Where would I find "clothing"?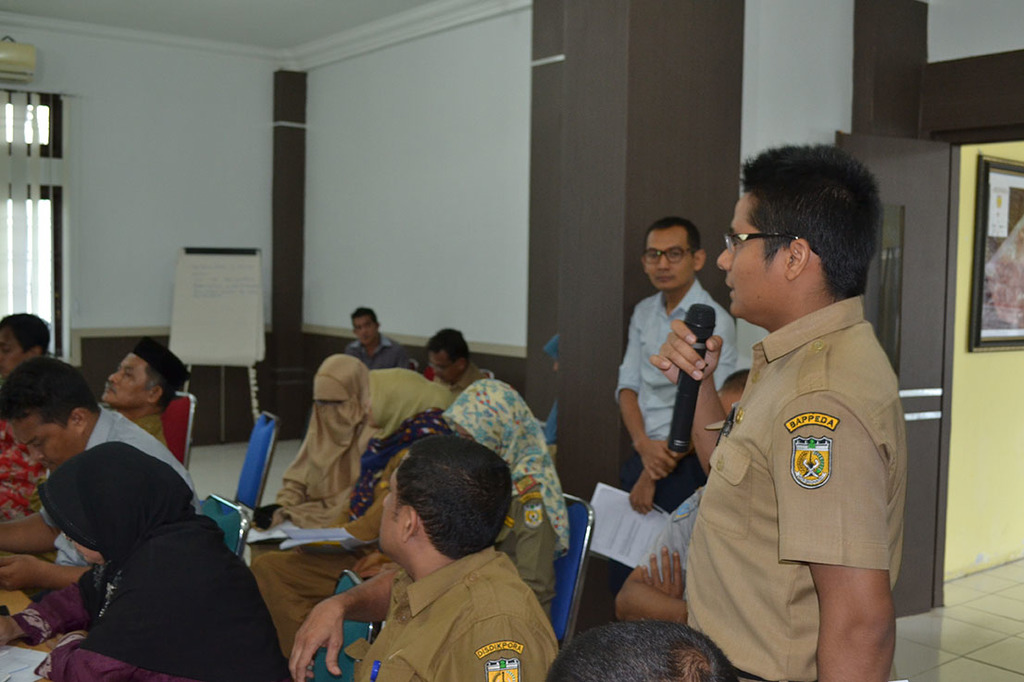
At (x1=443, y1=375, x2=568, y2=623).
